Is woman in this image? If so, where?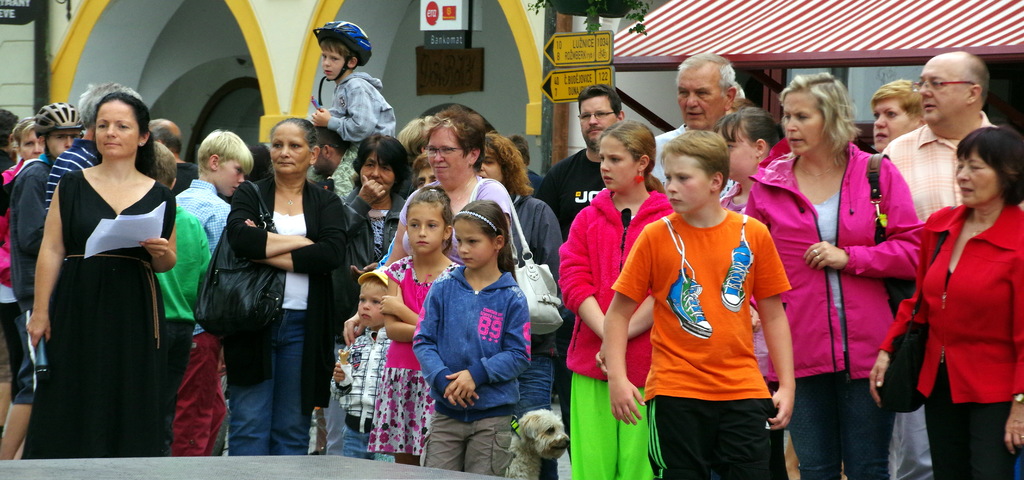
Yes, at BBox(860, 124, 1023, 479).
